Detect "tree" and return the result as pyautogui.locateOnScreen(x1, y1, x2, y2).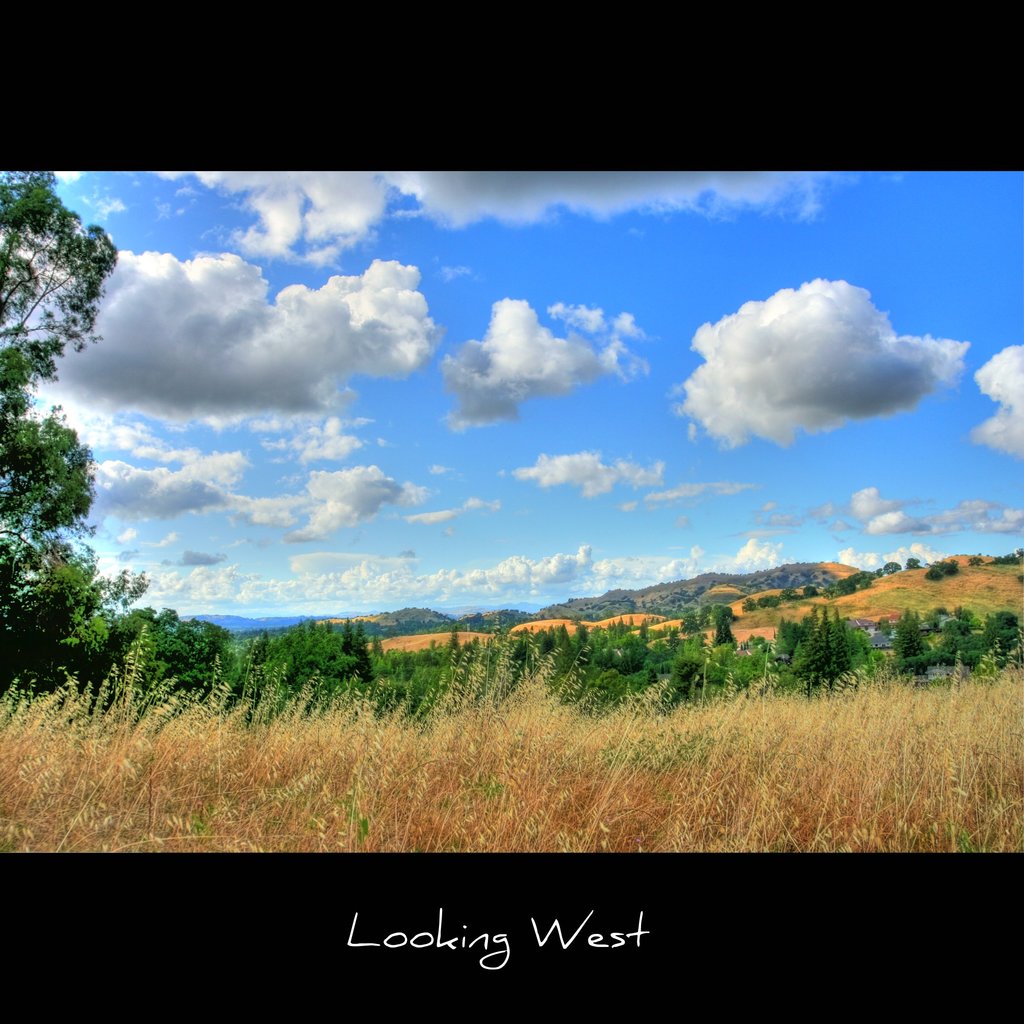
pyautogui.locateOnScreen(260, 625, 355, 700).
